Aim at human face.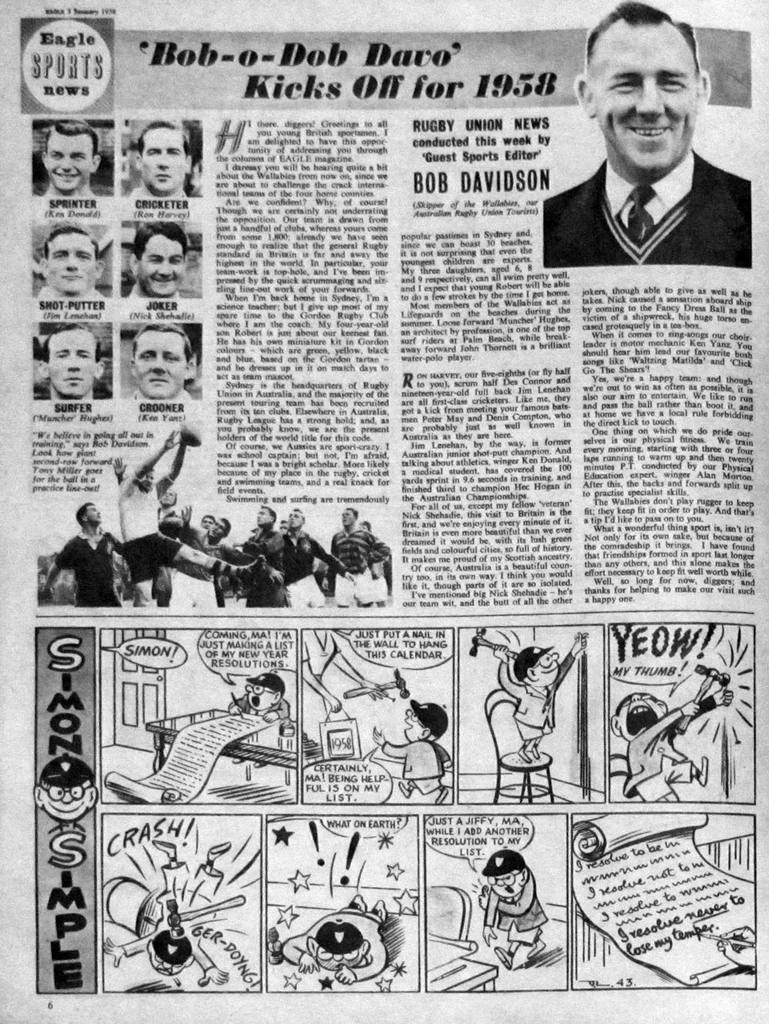
Aimed at 316,946,362,969.
